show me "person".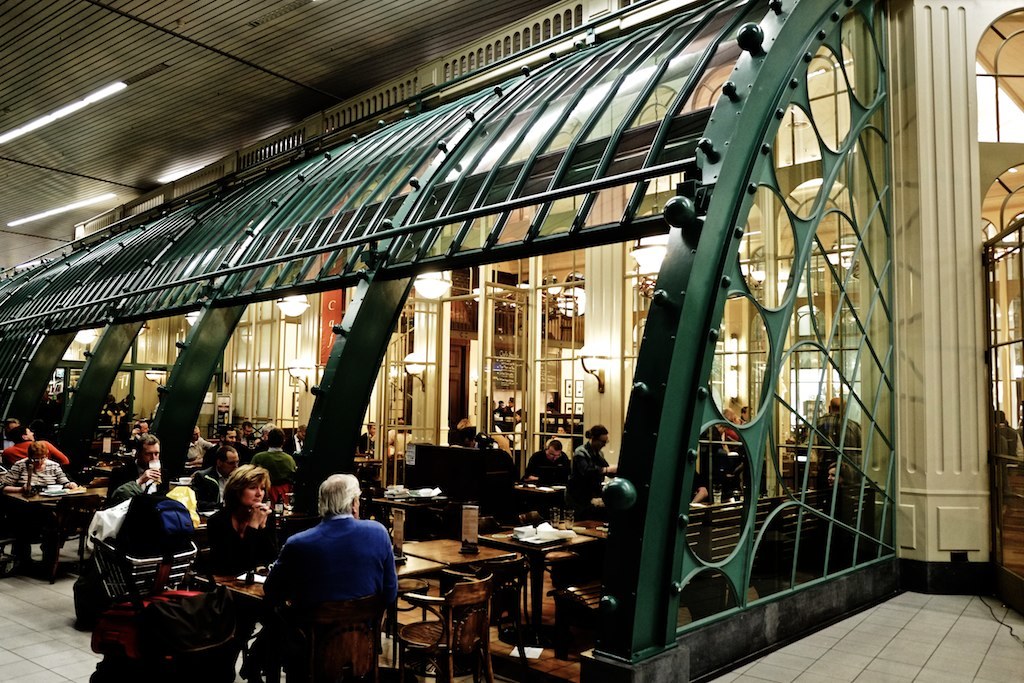
"person" is here: <bbox>250, 429, 301, 498</bbox>.
